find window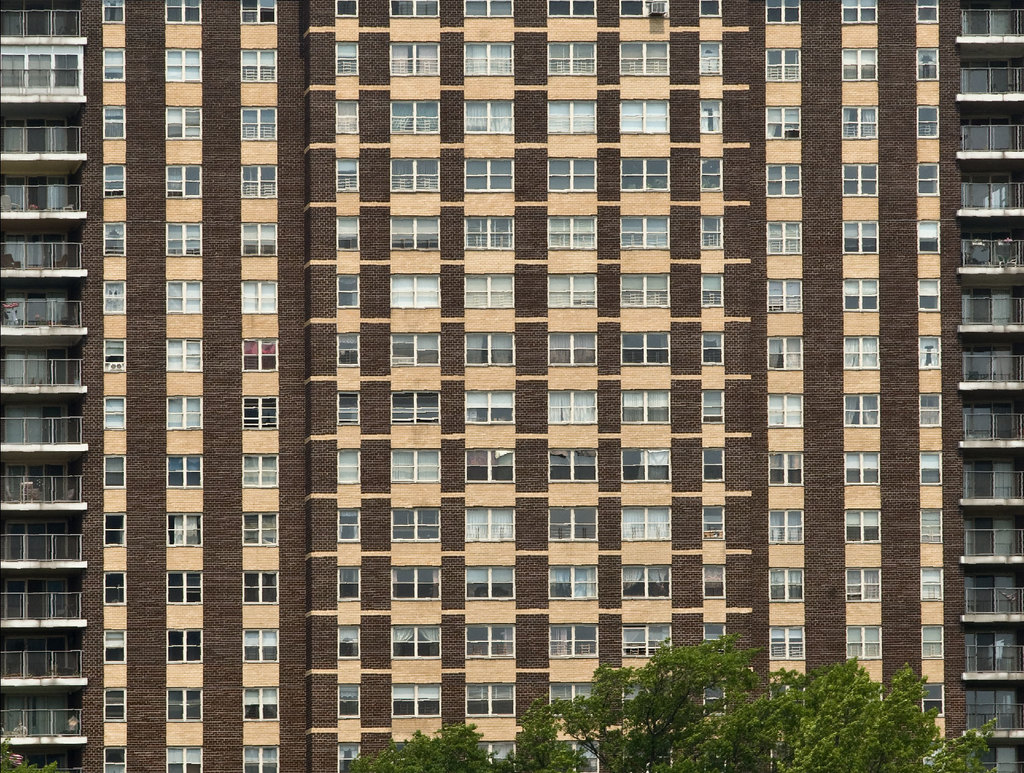
bbox=[918, 452, 941, 485]
